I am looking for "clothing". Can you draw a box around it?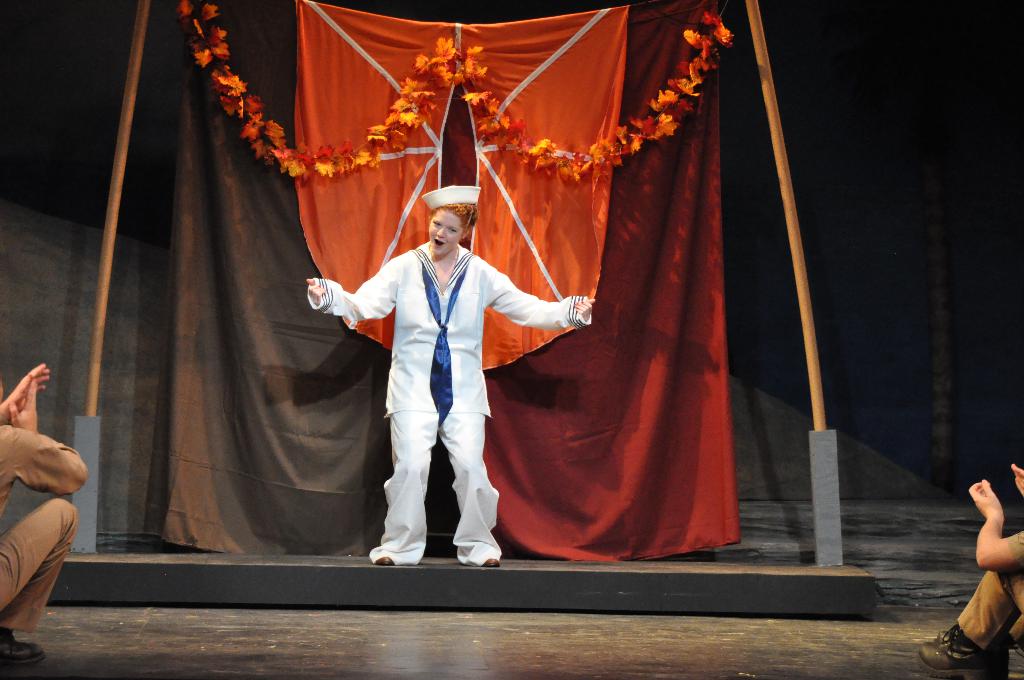
Sure, the bounding box is 957,530,1023,653.
